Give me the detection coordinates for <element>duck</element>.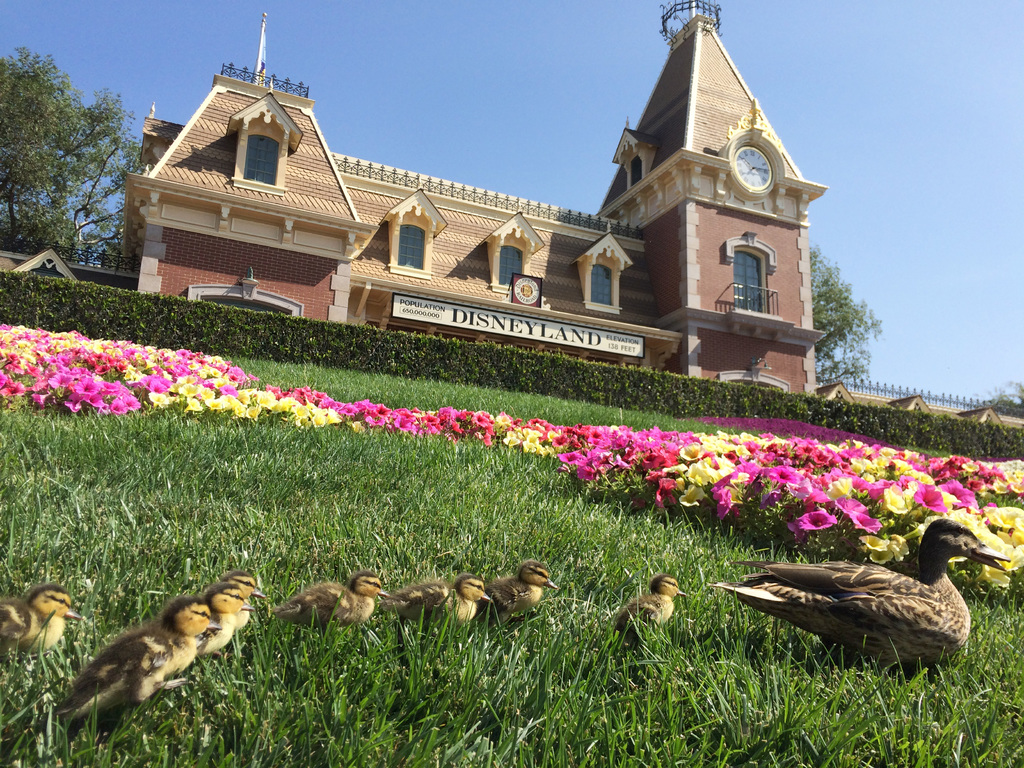
(x1=274, y1=572, x2=388, y2=625).
